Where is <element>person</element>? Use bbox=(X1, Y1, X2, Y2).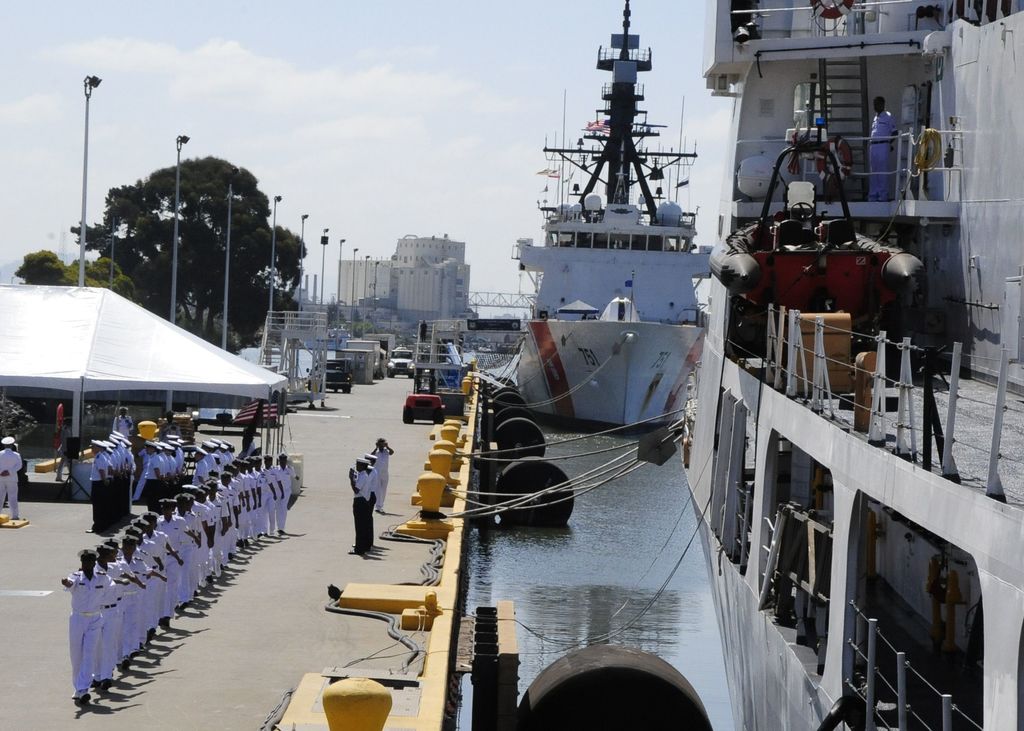
bbox=(863, 96, 899, 202).
